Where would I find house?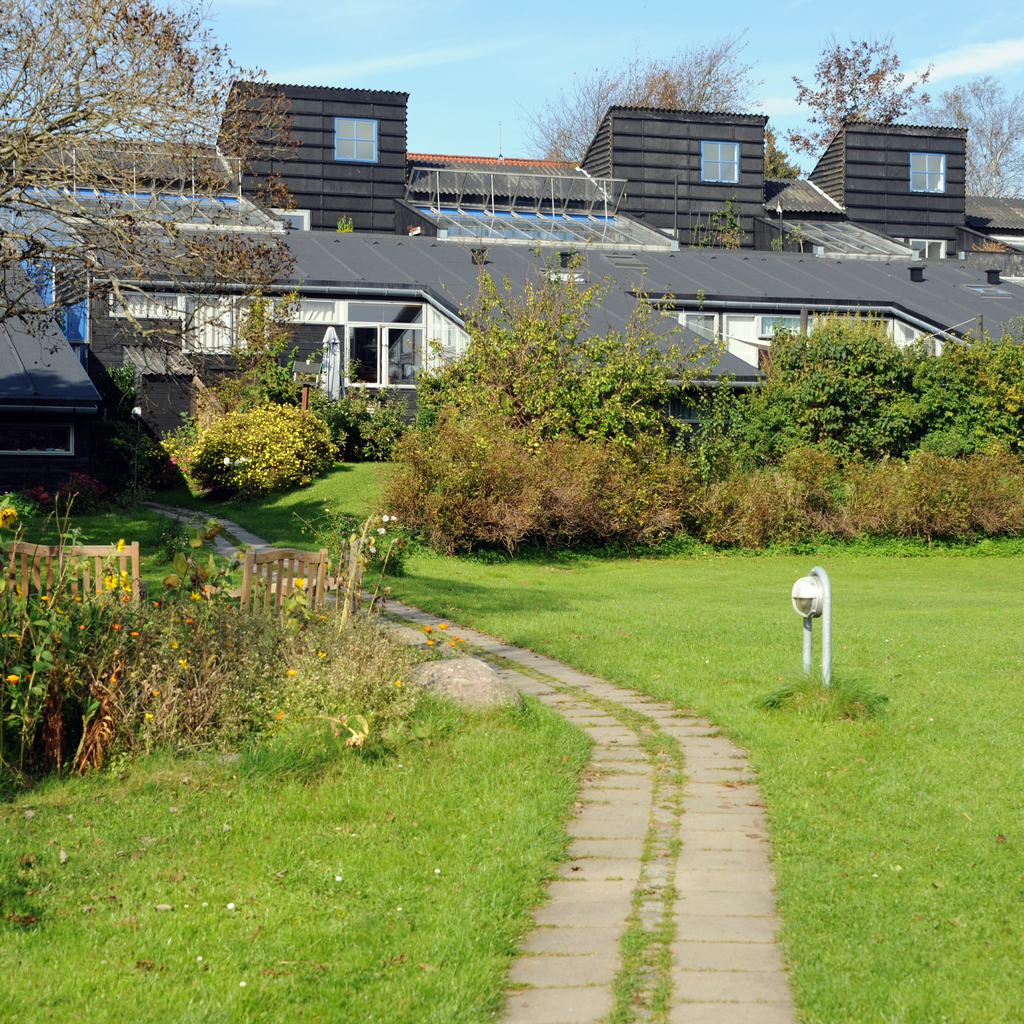
At rect(4, 93, 1021, 509).
